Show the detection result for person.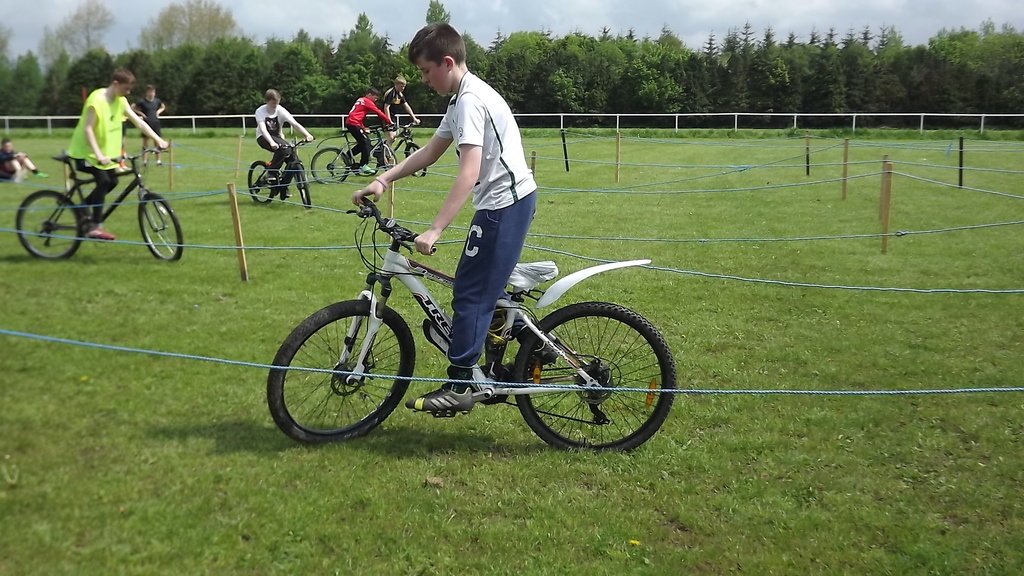
left=246, top=83, right=312, bottom=198.
